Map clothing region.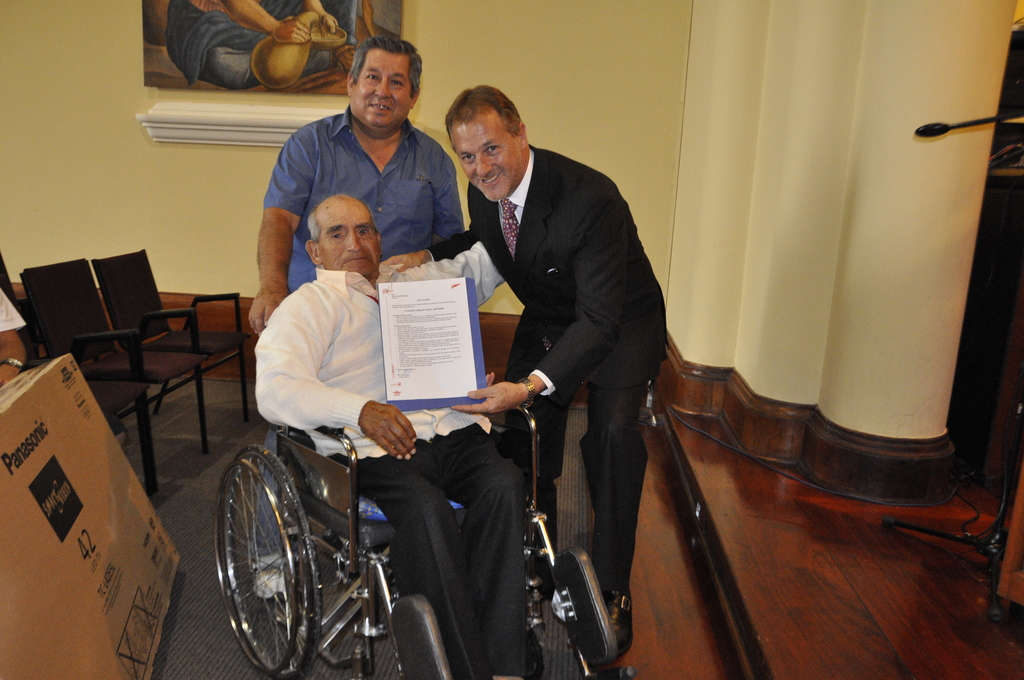
Mapped to box=[433, 104, 668, 589].
